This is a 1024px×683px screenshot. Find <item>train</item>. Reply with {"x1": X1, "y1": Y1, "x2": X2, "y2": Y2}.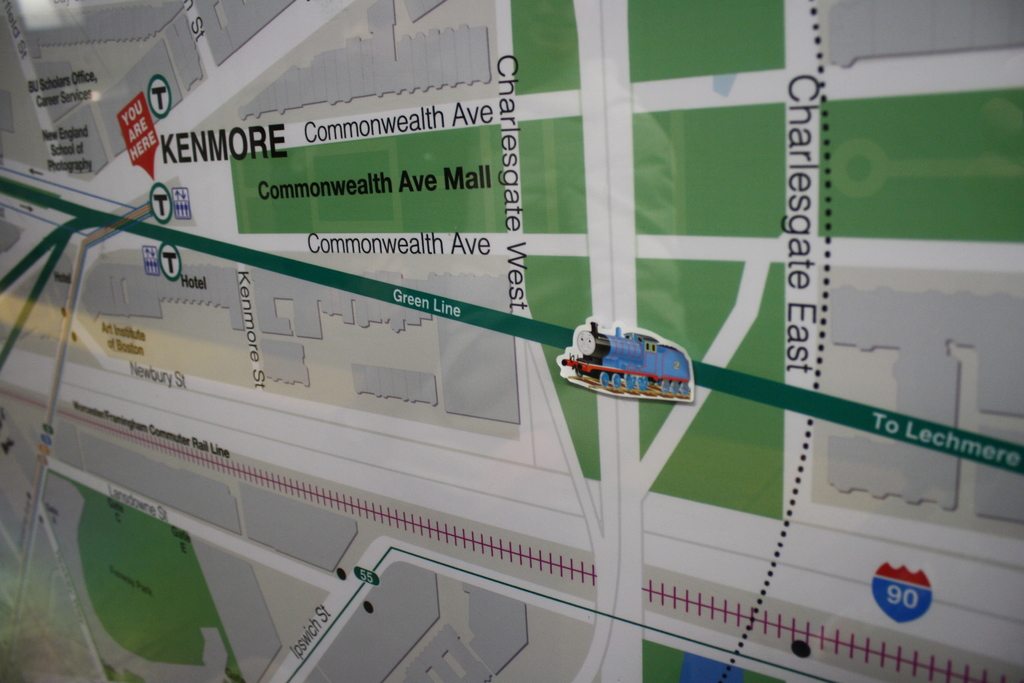
{"x1": 559, "y1": 323, "x2": 691, "y2": 399}.
